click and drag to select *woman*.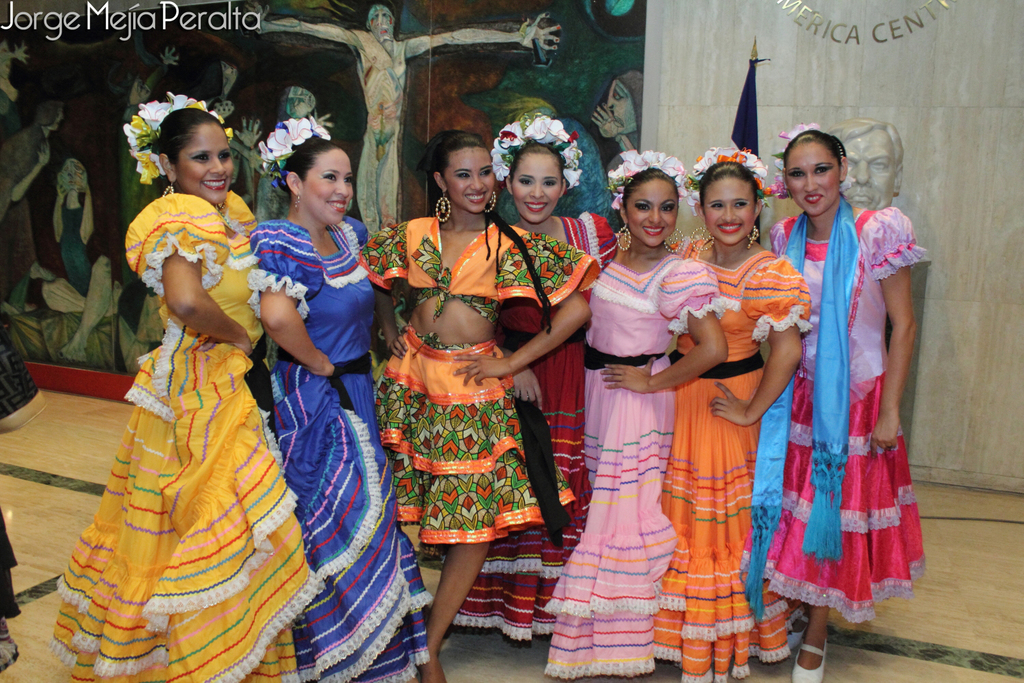
Selection: crop(453, 122, 606, 647).
